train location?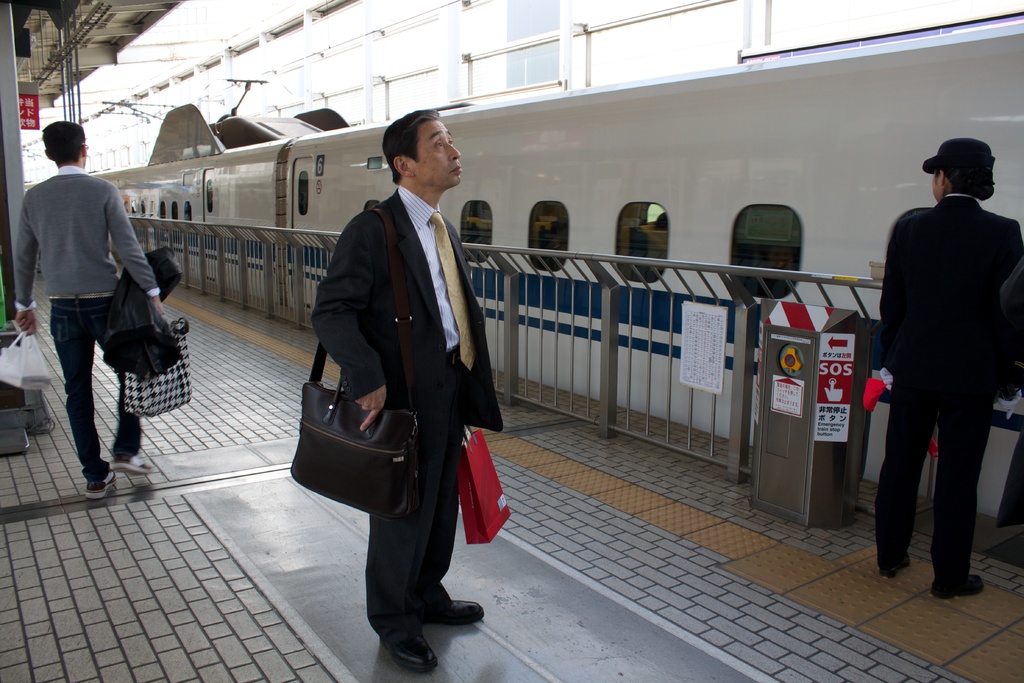
locate(95, 13, 1023, 536)
